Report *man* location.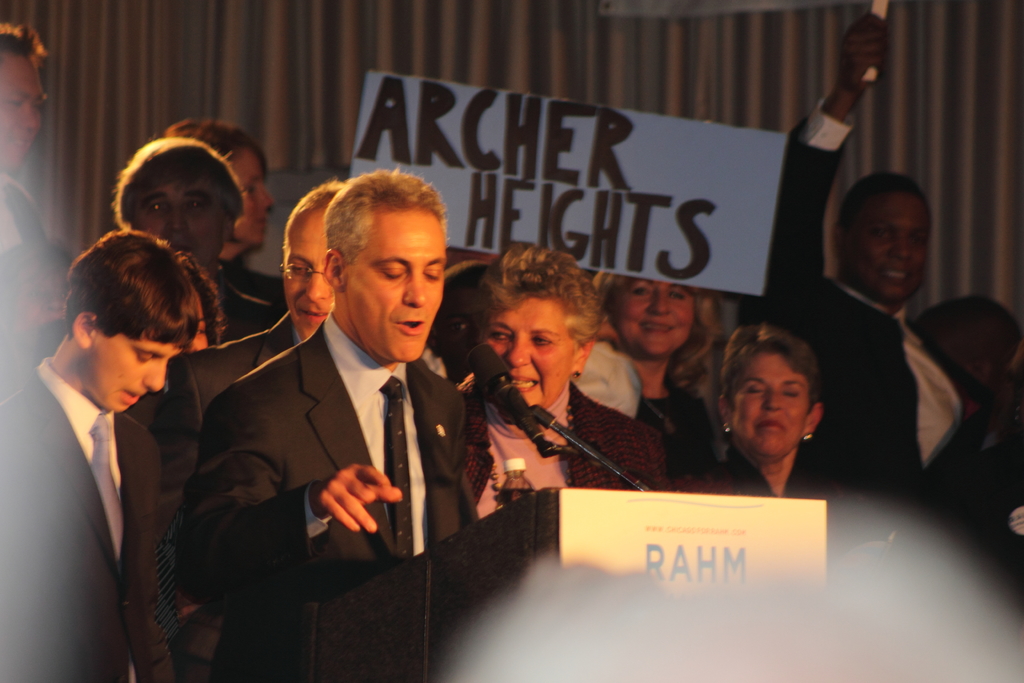
Report: (x1=747, y1=10, x2=974, y2=539).
